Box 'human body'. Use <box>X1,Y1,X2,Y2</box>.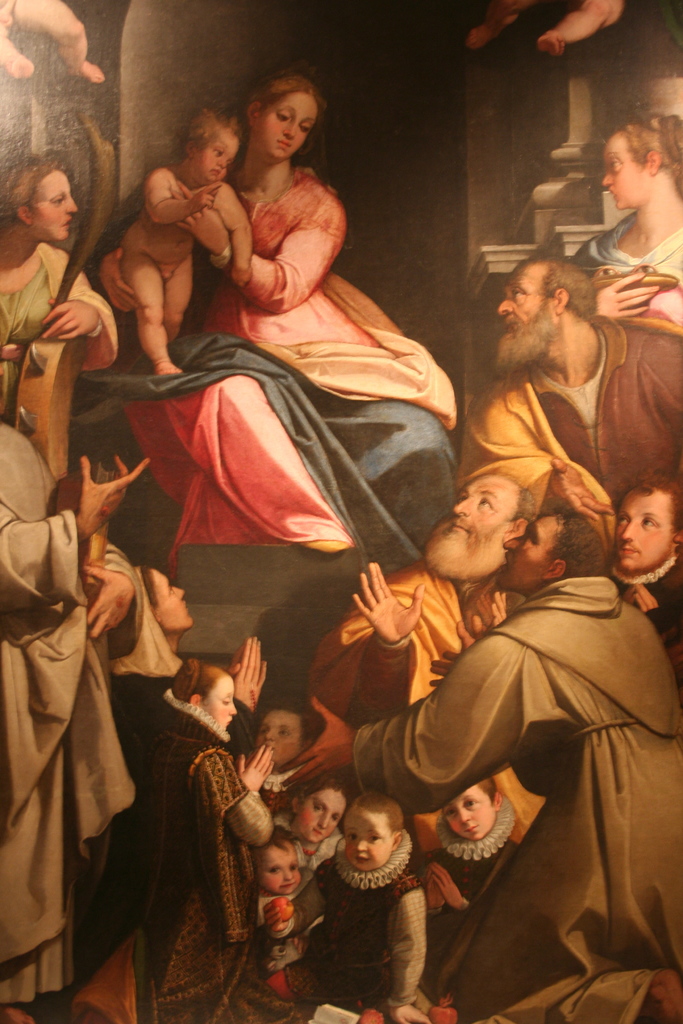
<box>604,477,680,659</box>.
